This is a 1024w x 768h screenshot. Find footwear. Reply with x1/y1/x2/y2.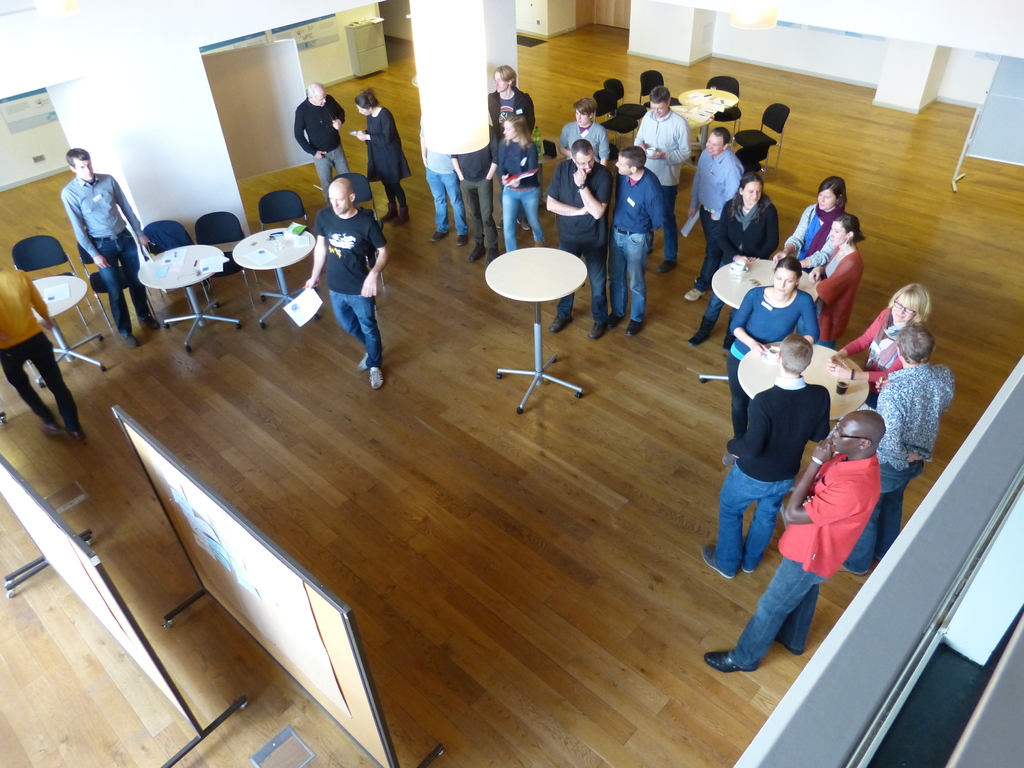
468/248/483/258.
